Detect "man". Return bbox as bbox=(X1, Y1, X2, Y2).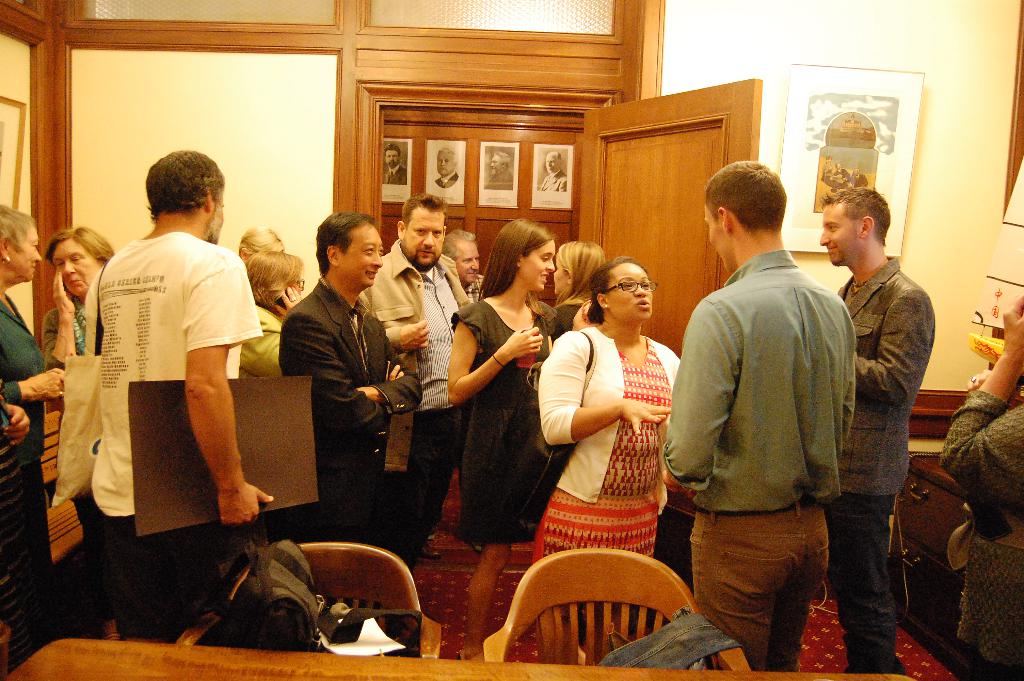
bbox=(352, 193, 468, 556).
